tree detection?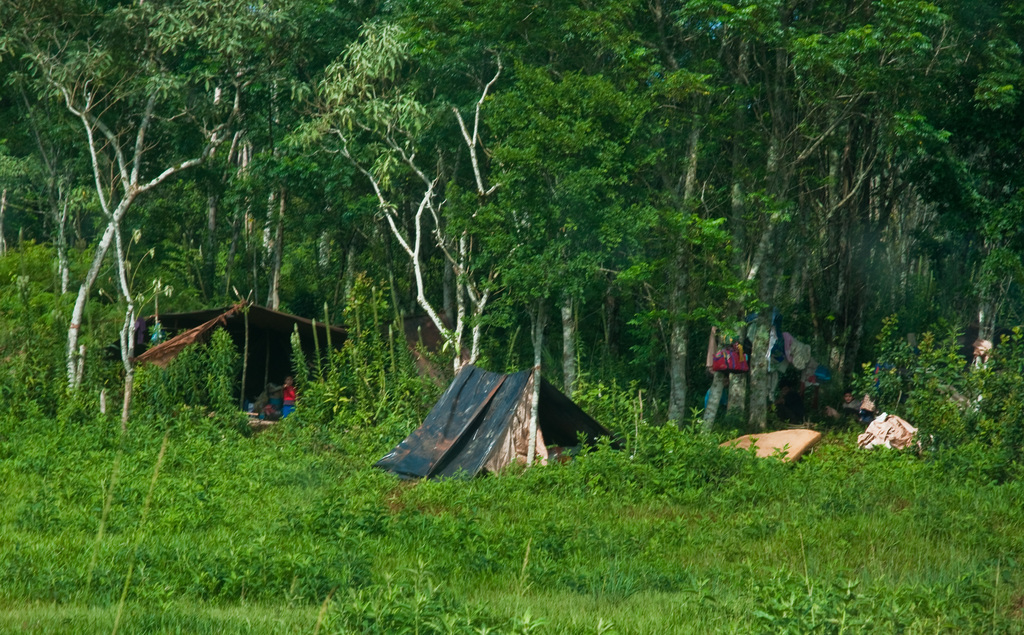
436/58/740/481
